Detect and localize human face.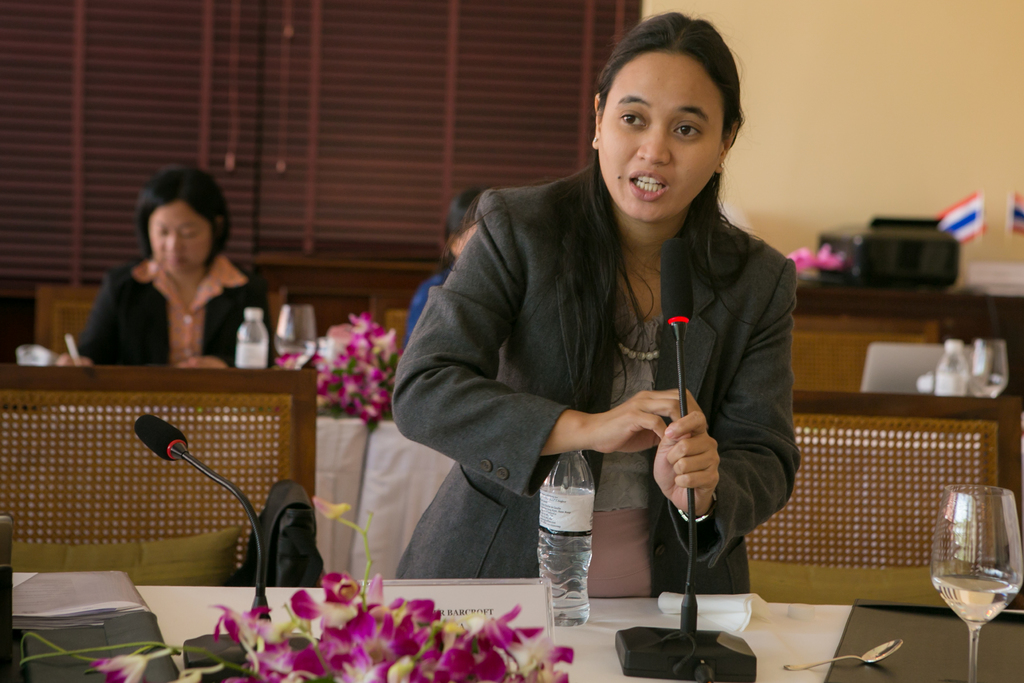
Localized at region(148, 201, 212, 272).
